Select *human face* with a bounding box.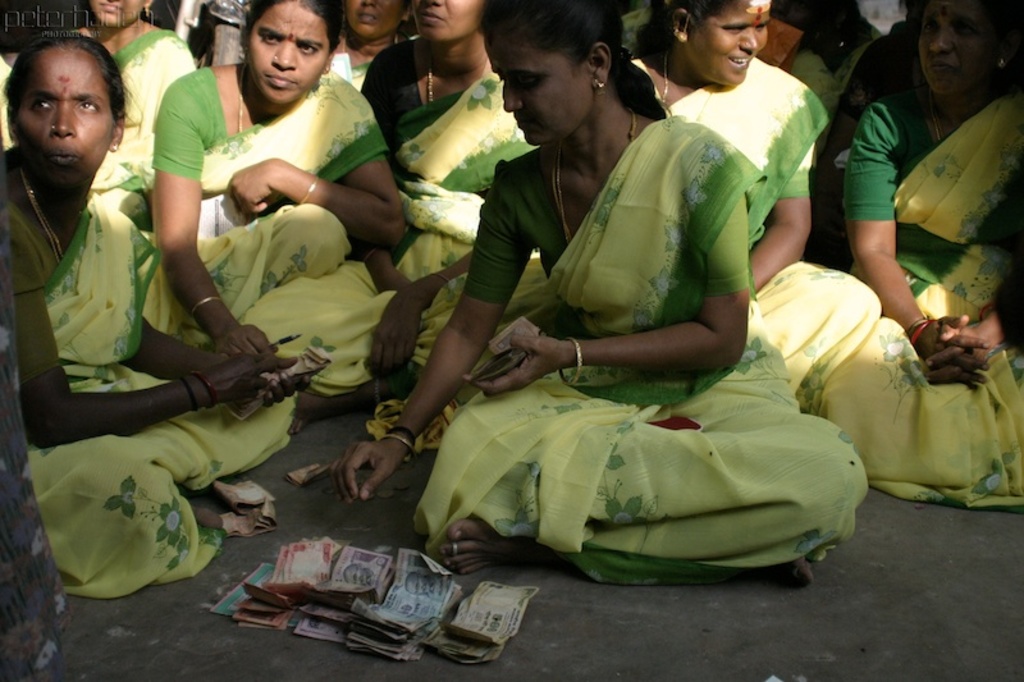
detection(91, 0, 143, 29).
